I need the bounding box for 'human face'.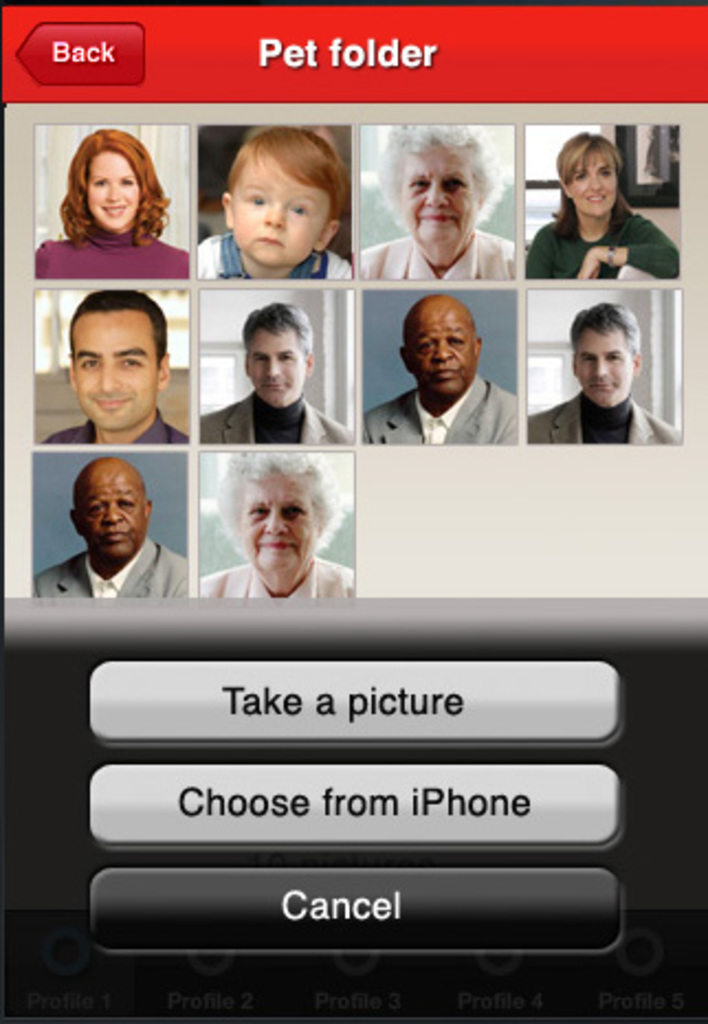
Here it is: select_region(402, 303, 475, 400).
